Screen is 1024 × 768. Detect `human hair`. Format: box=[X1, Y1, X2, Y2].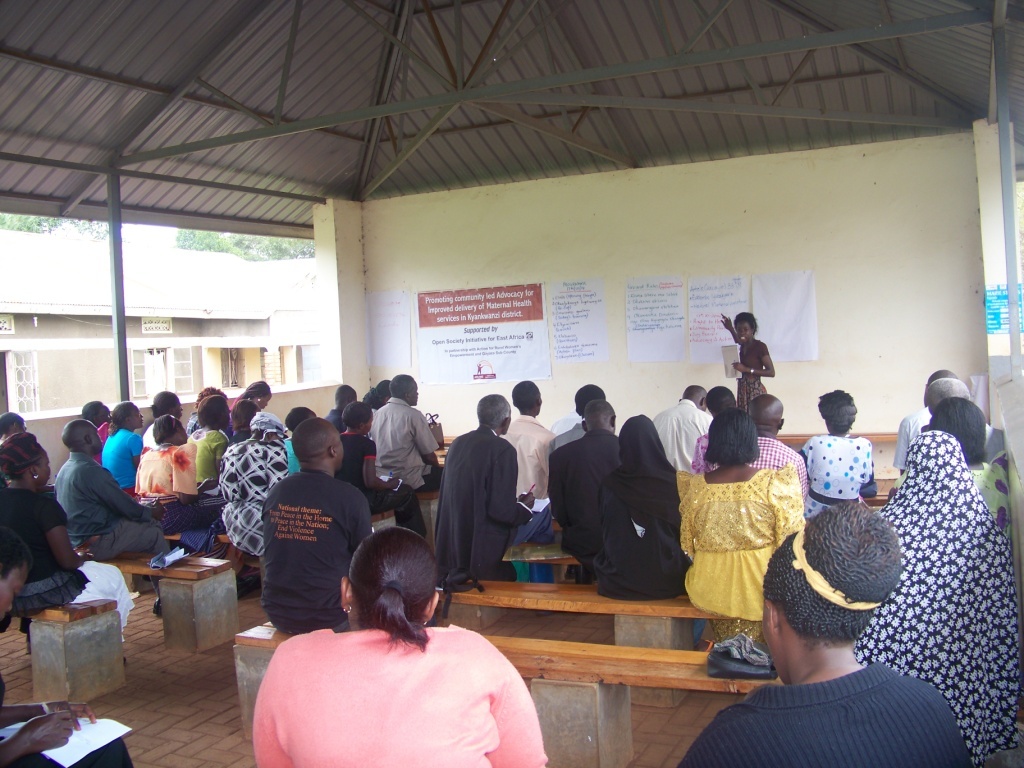
box=[197, 393, 225, 428].
